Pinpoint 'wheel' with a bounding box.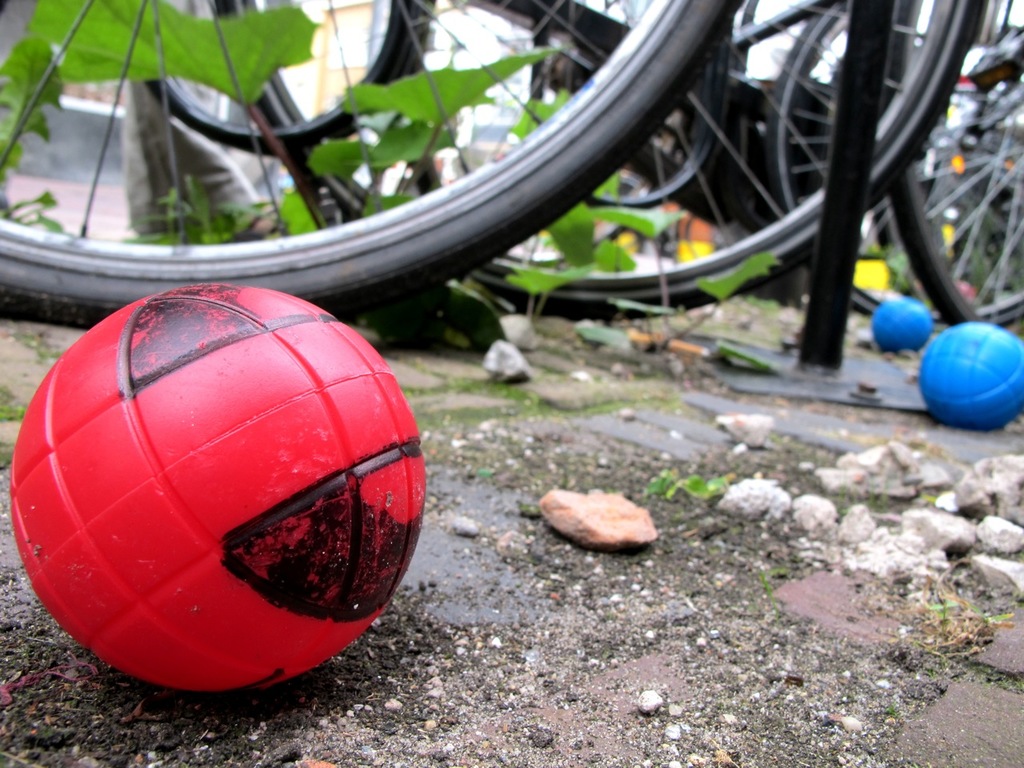
box=[886, 0, 1020, 334].
